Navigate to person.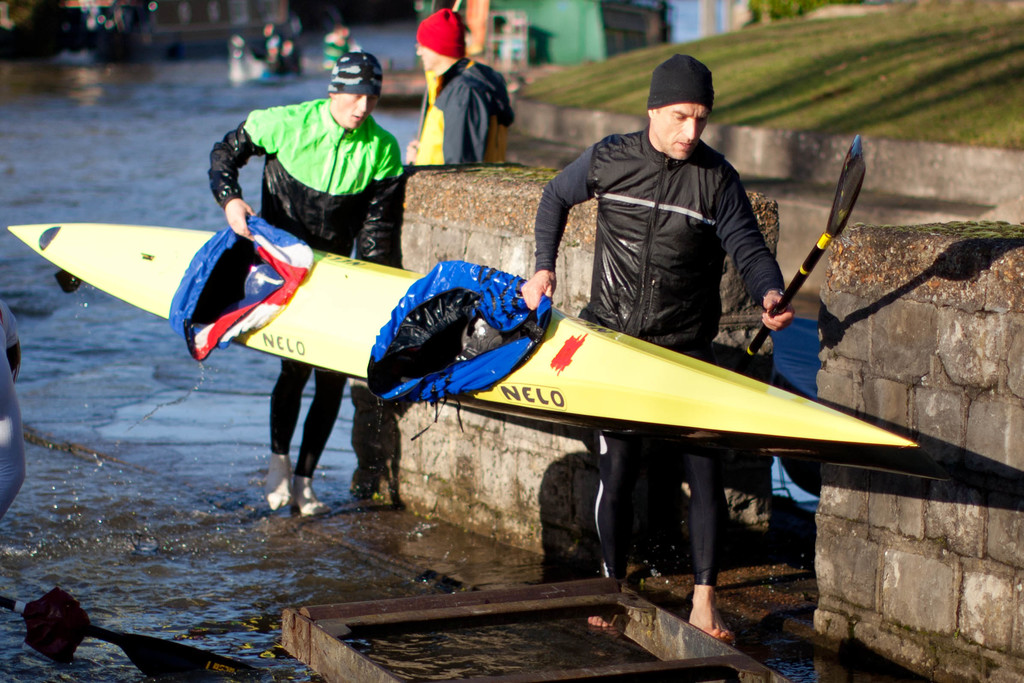
Navigation target: bbox=[518, 48, 797, 645].
